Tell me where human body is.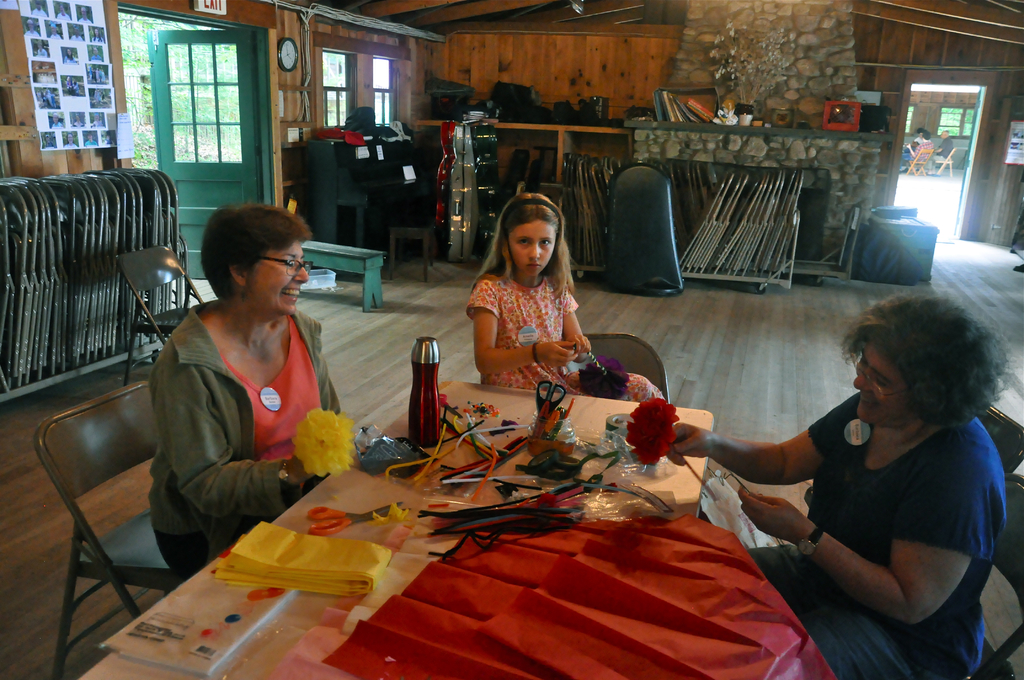
human body is at 461, 188, 668, 406.
